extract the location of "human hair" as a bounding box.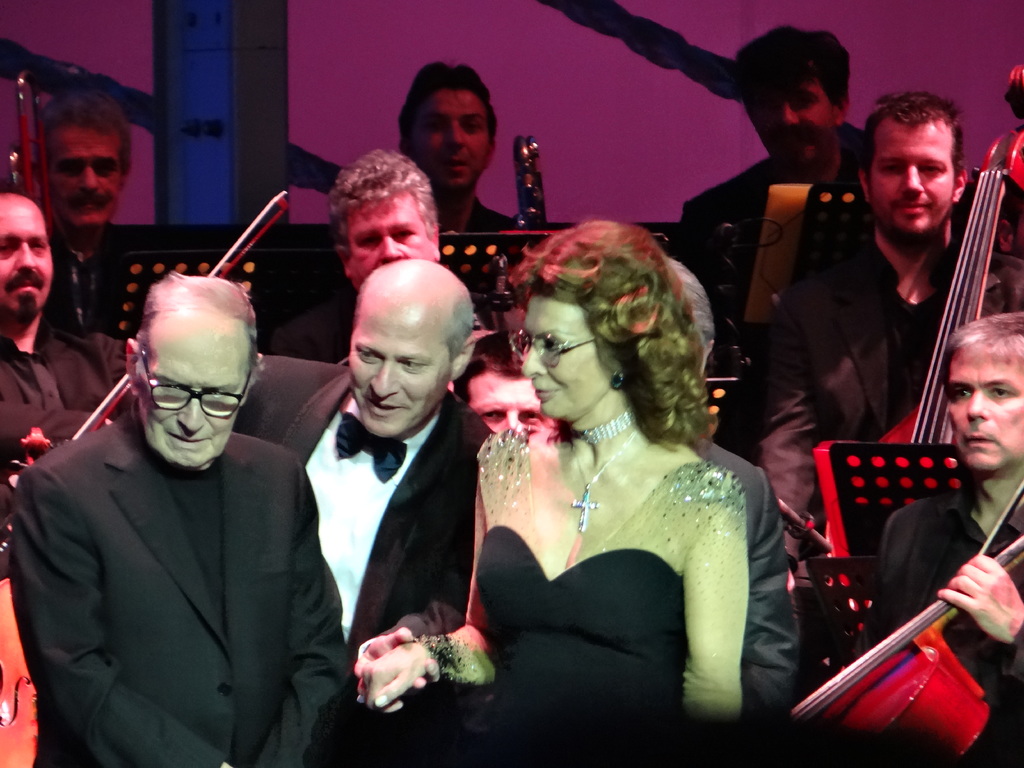
box=[734, 24, 851, 118].
